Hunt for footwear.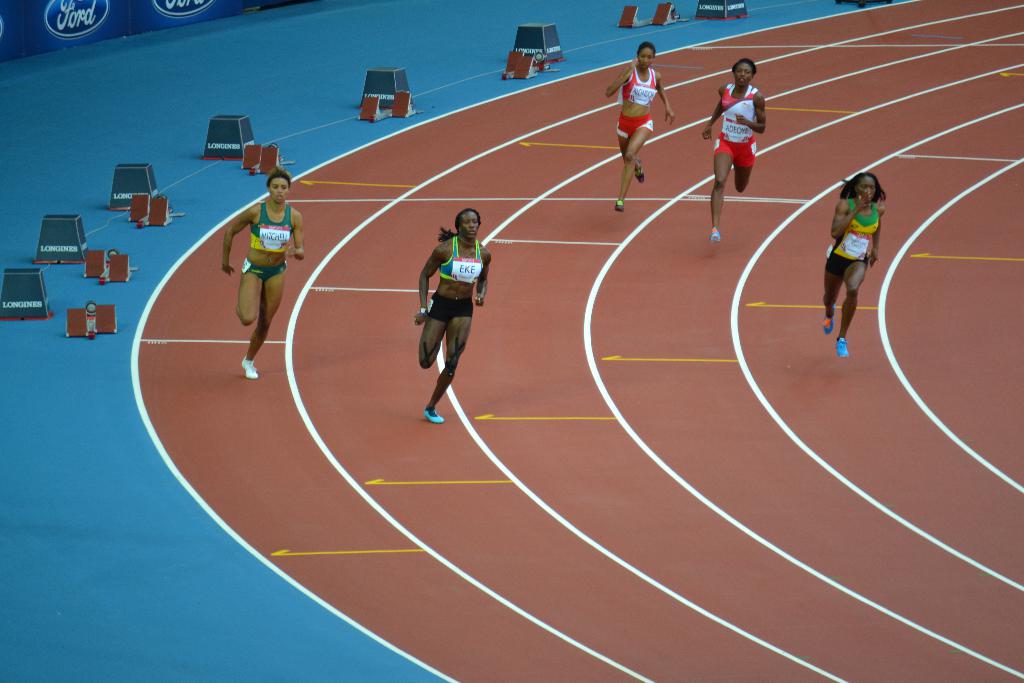
Hunted down at crop(712, 226, 724, 242).
